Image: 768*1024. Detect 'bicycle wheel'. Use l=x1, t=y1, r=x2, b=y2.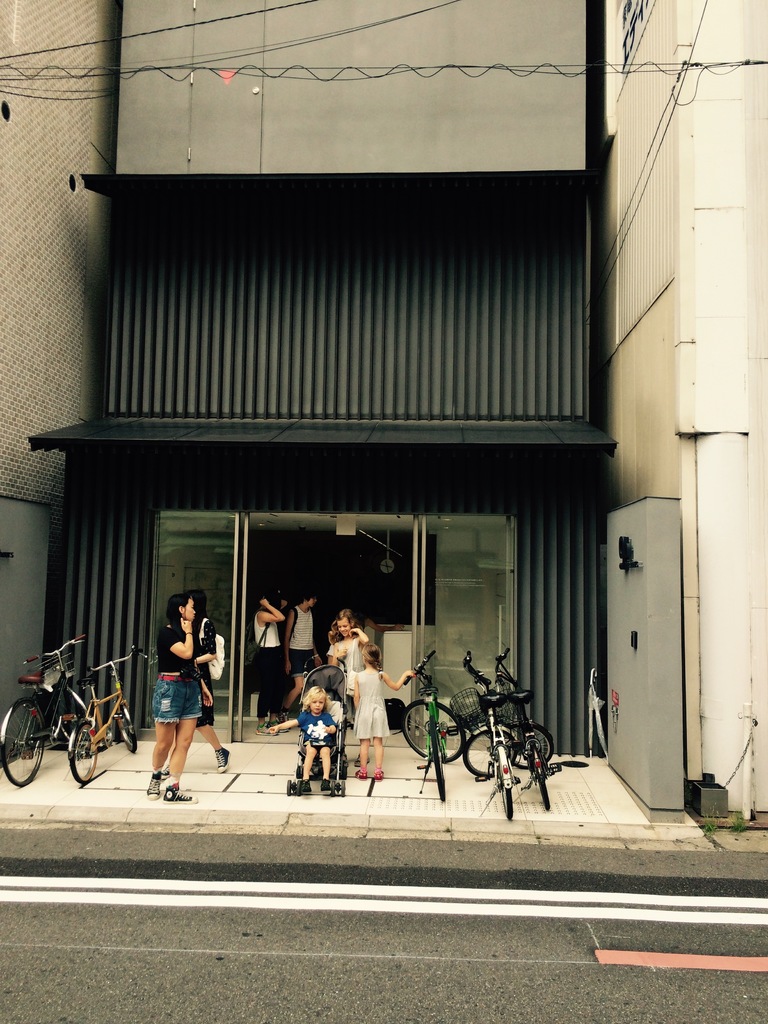
l=0, t=708, r=42, b=790.
